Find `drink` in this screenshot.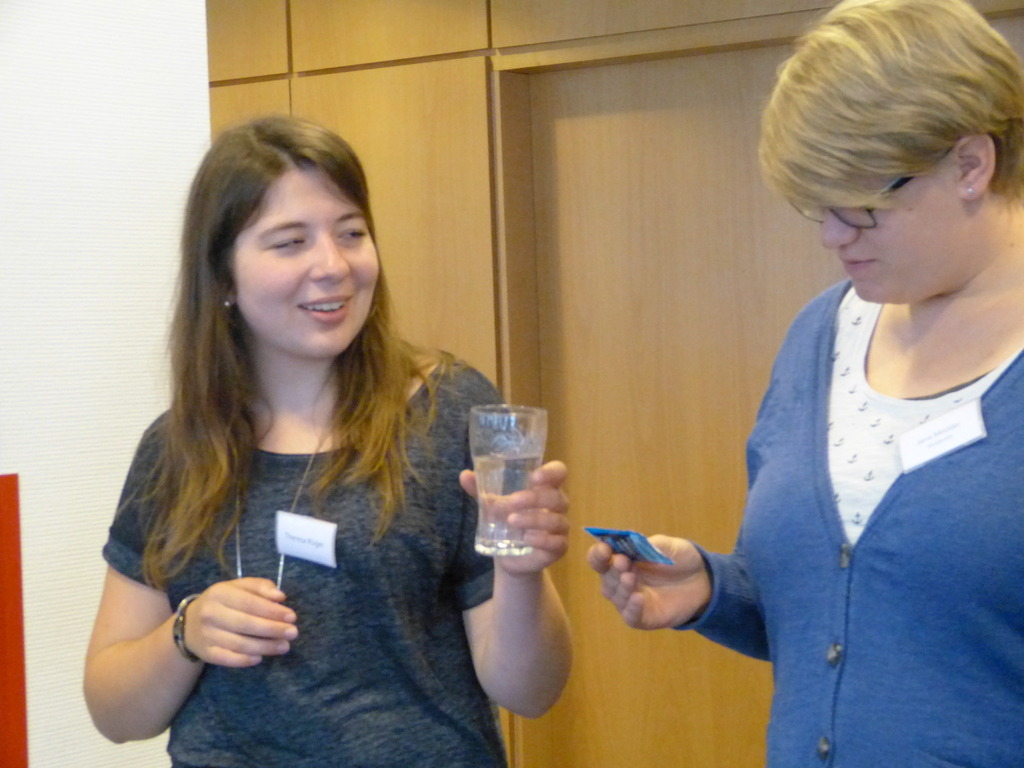
The bounding box for `drink` is BBox(472, 451, 538, 556).
